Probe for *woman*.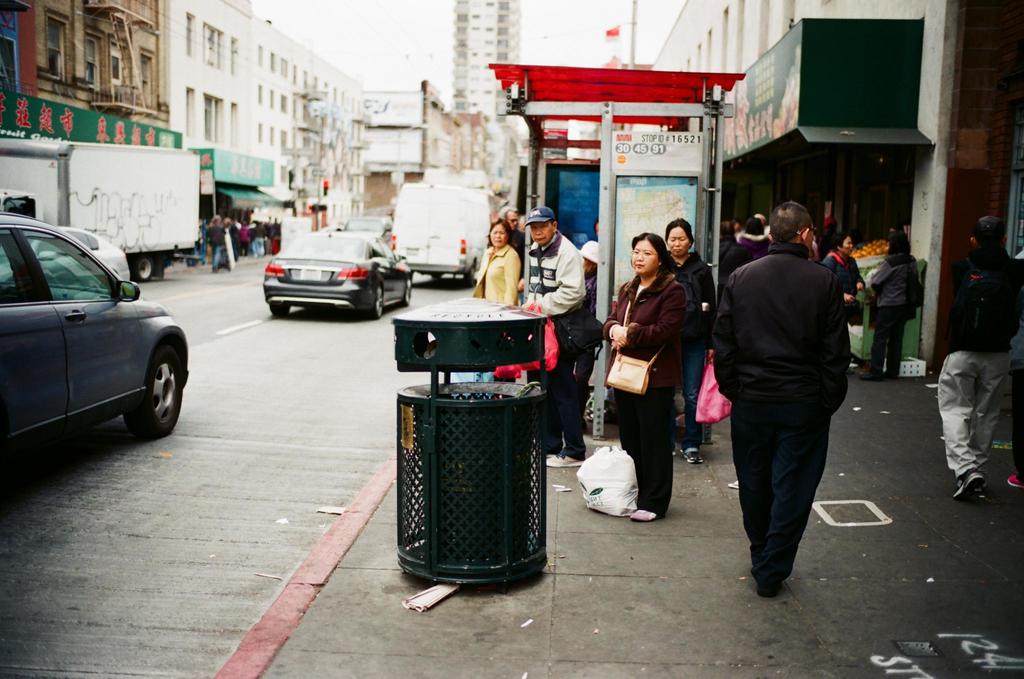
Probe result: box(856, 225, 925, 382).
